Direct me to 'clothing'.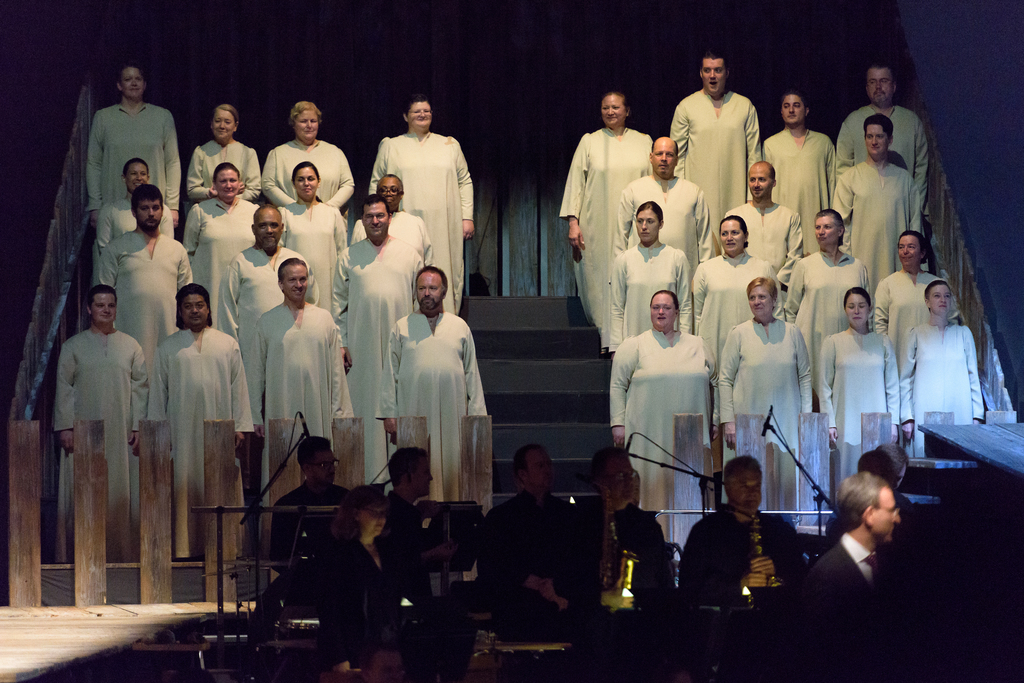
Direction: left=719, top=317, right=847, bottom=502.
